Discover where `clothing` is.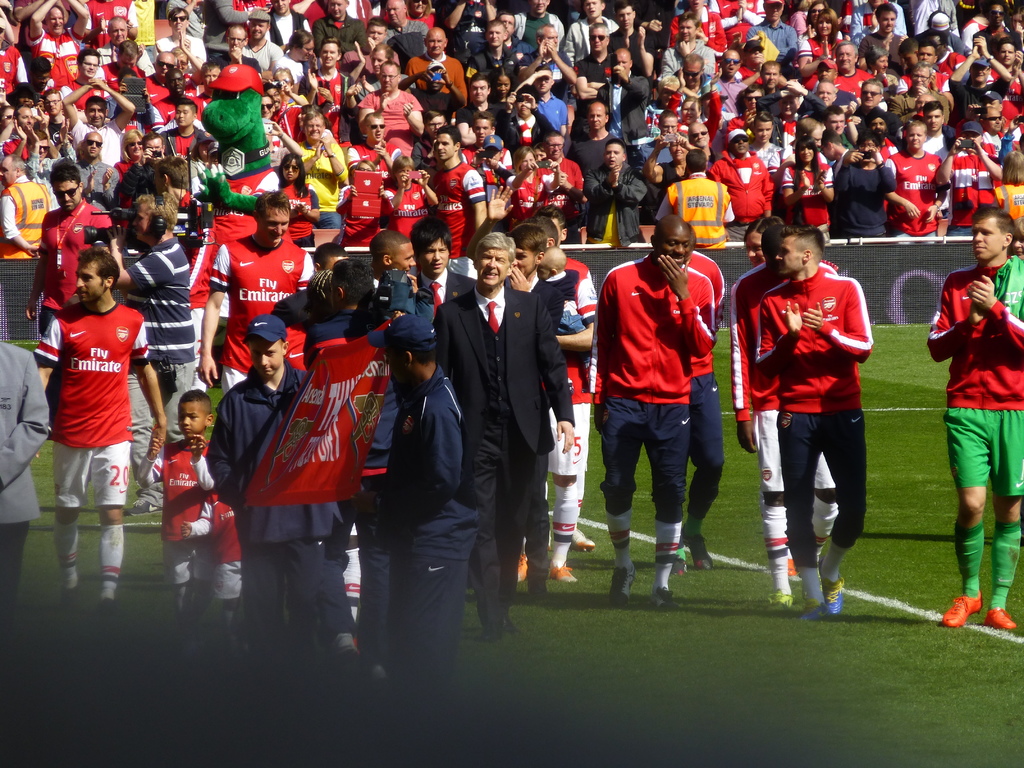
Discovered at (left=606, top=220, right=727, bottom=544).
